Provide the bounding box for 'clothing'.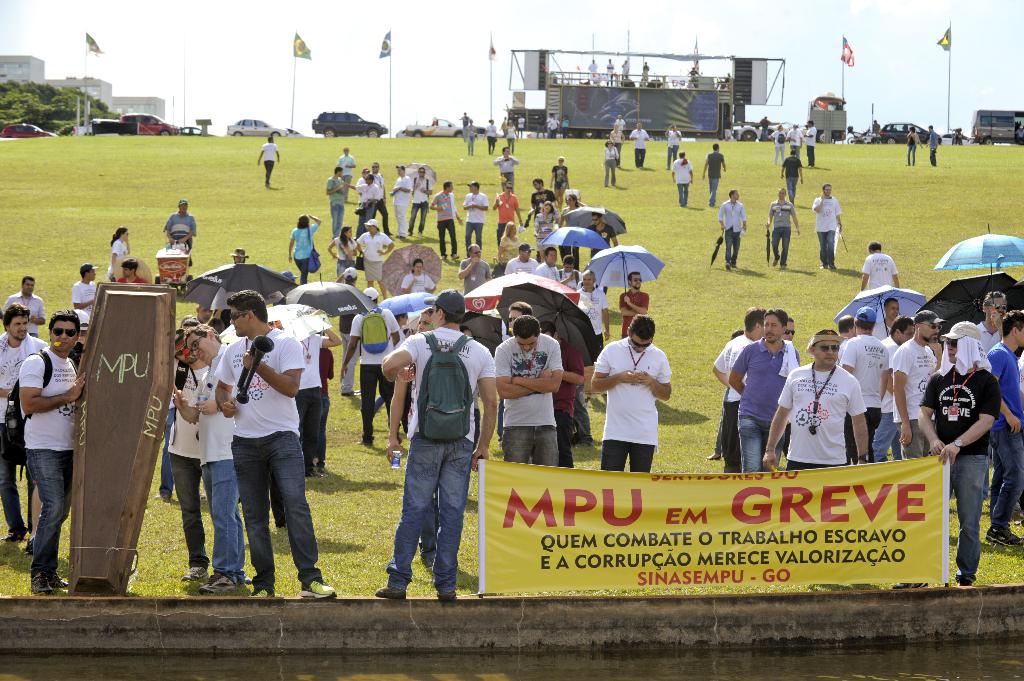
[left=199, top=282, right=312, bottom=576].
